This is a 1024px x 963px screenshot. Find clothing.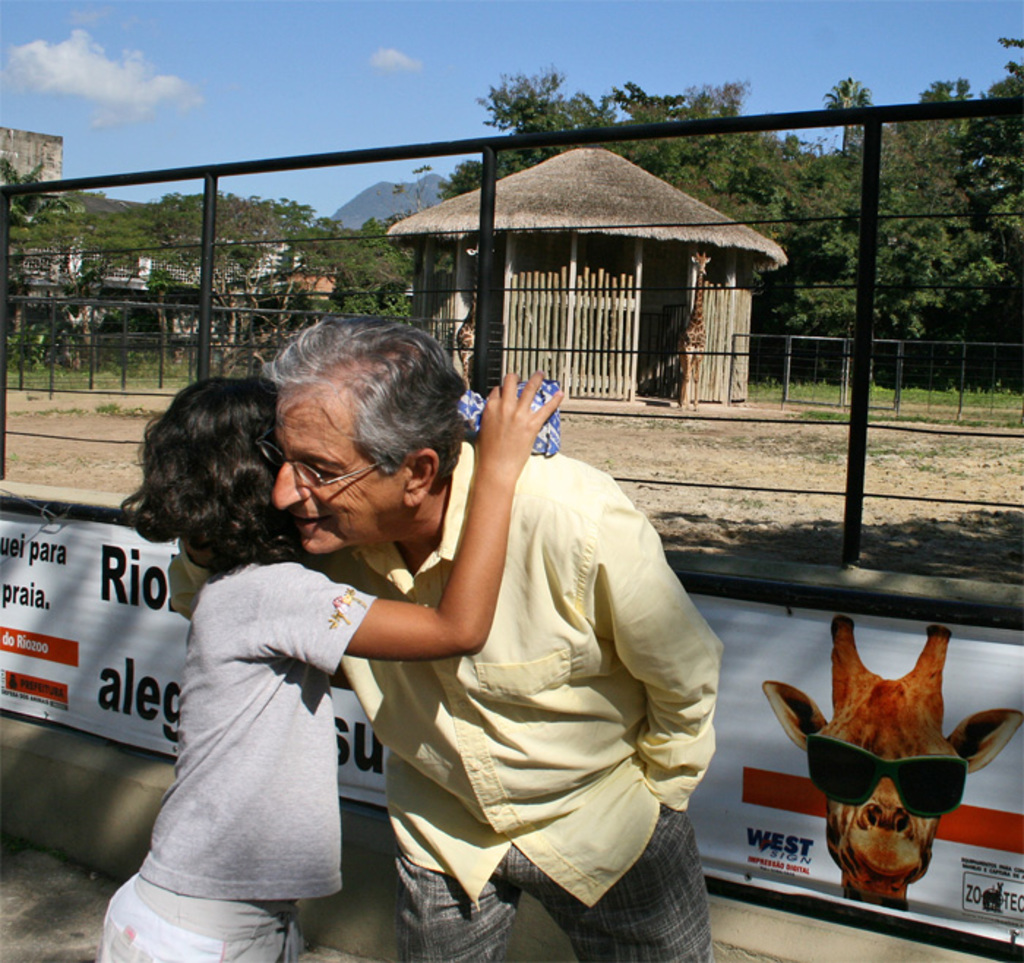
Bounding box: select_region(168, 427, 731, 962).
